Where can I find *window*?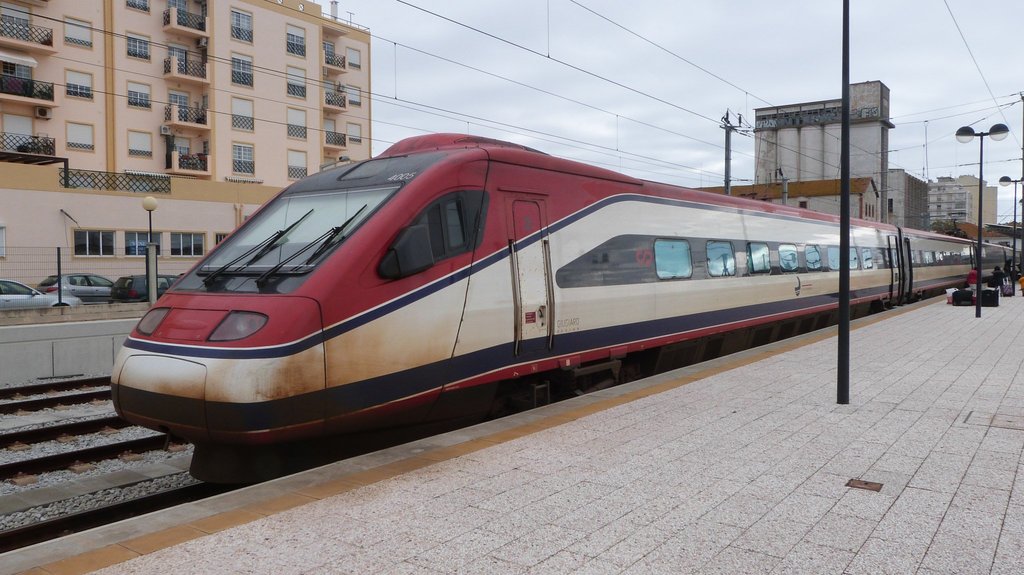
You can find it at select_region(65, 69, 92, 101).
